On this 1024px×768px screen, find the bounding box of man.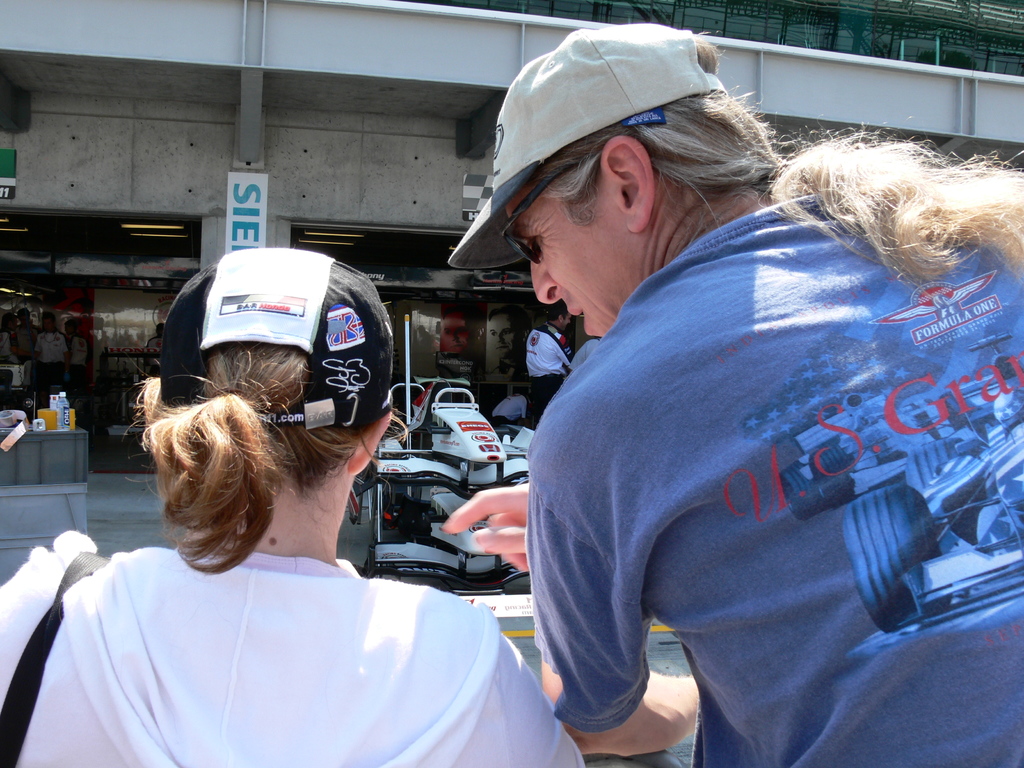
Bounding box: <region>522, 305, 572, 426</region>.
